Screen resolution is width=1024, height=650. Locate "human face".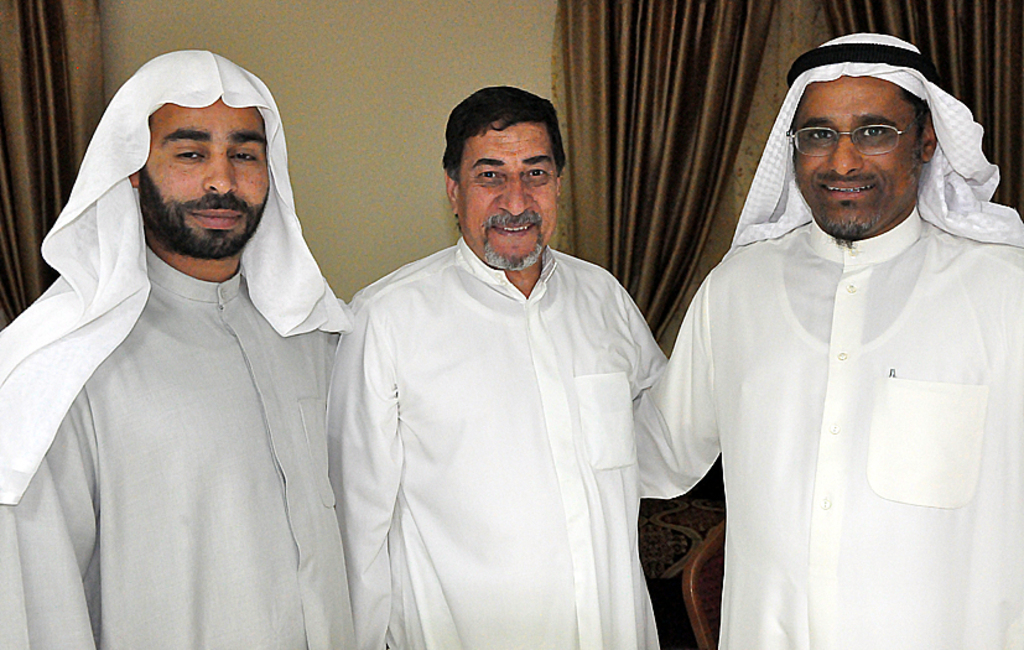
790/78/924/236.
